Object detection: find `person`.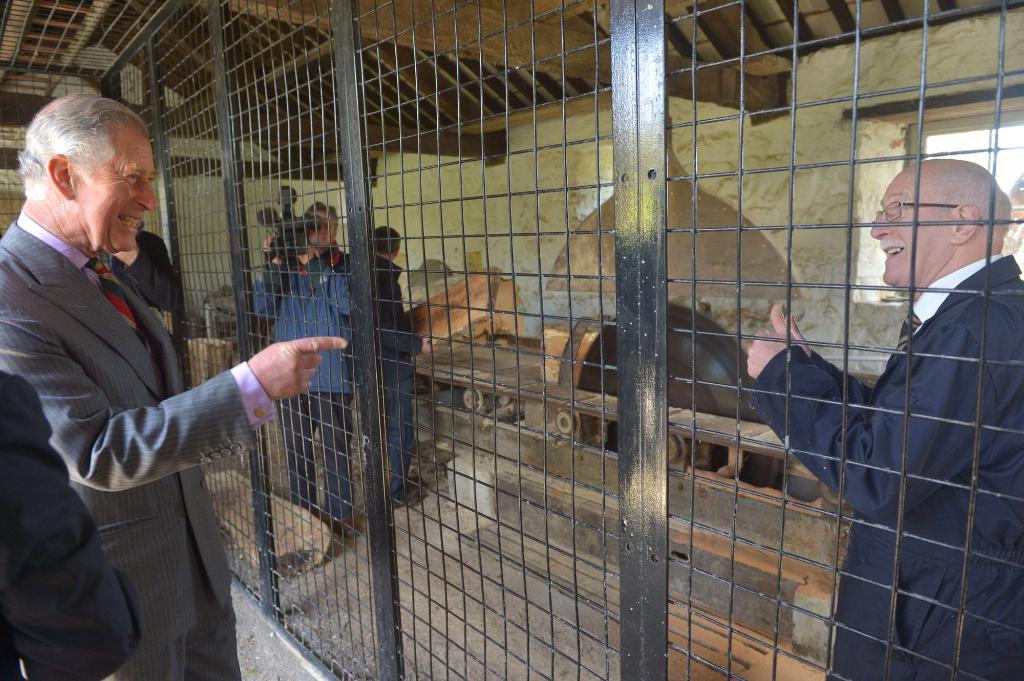
l=367, t=224, r=439, b=507.
